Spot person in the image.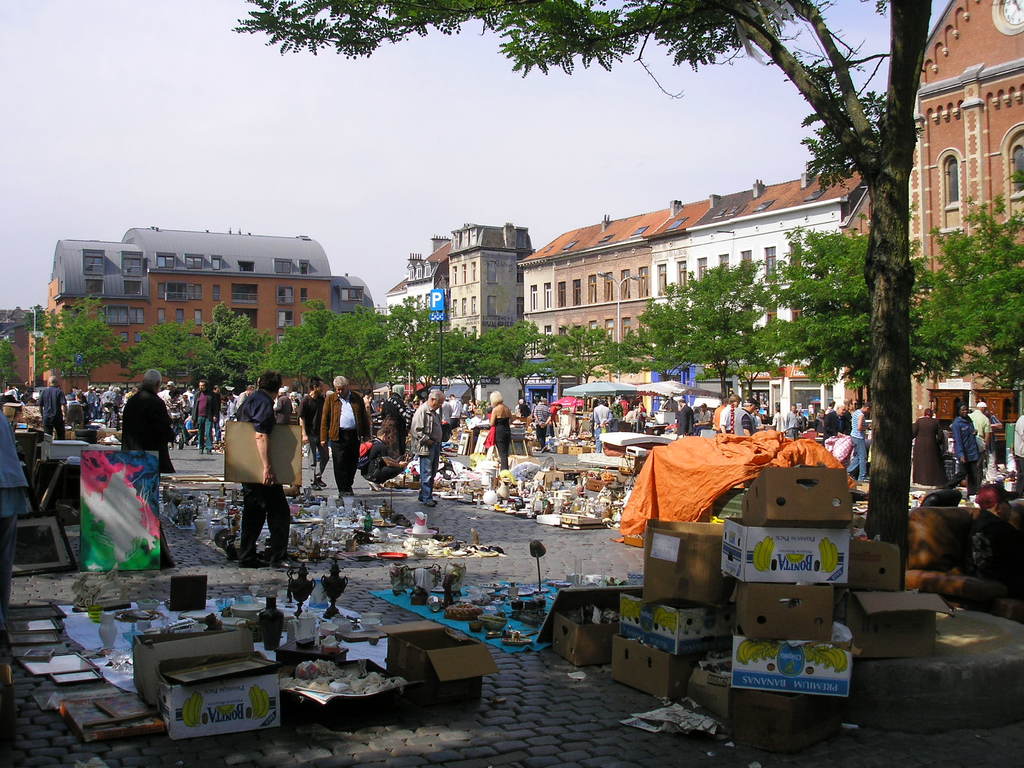
person found at (x1=42, y1=372, x2=63, y2=433).
